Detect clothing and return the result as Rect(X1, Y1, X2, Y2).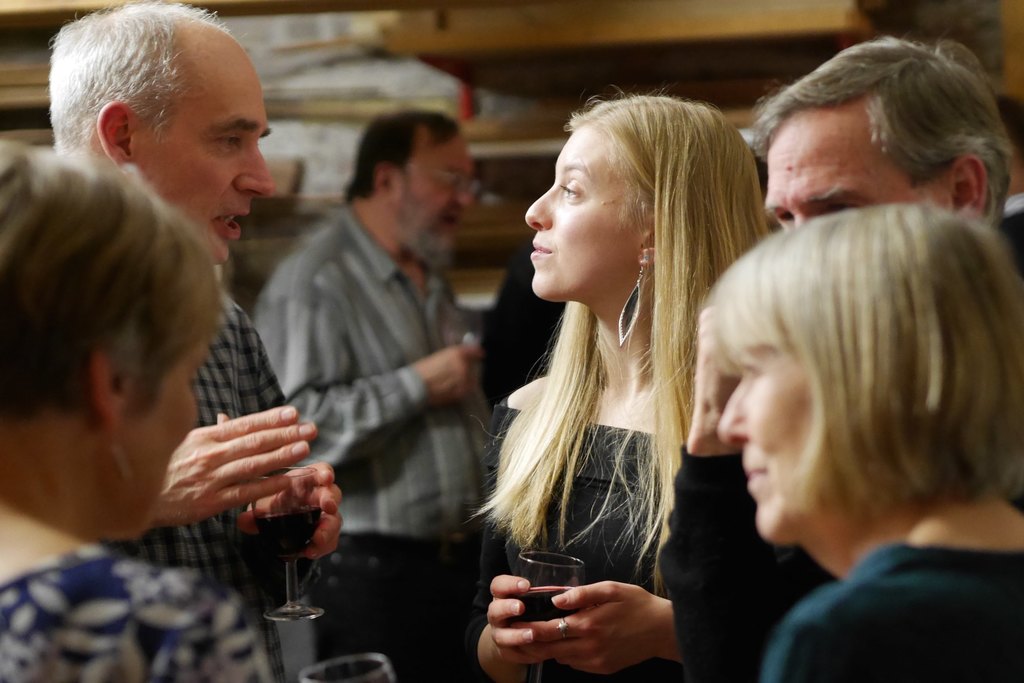
Rect(0, 533, 280, 682).
